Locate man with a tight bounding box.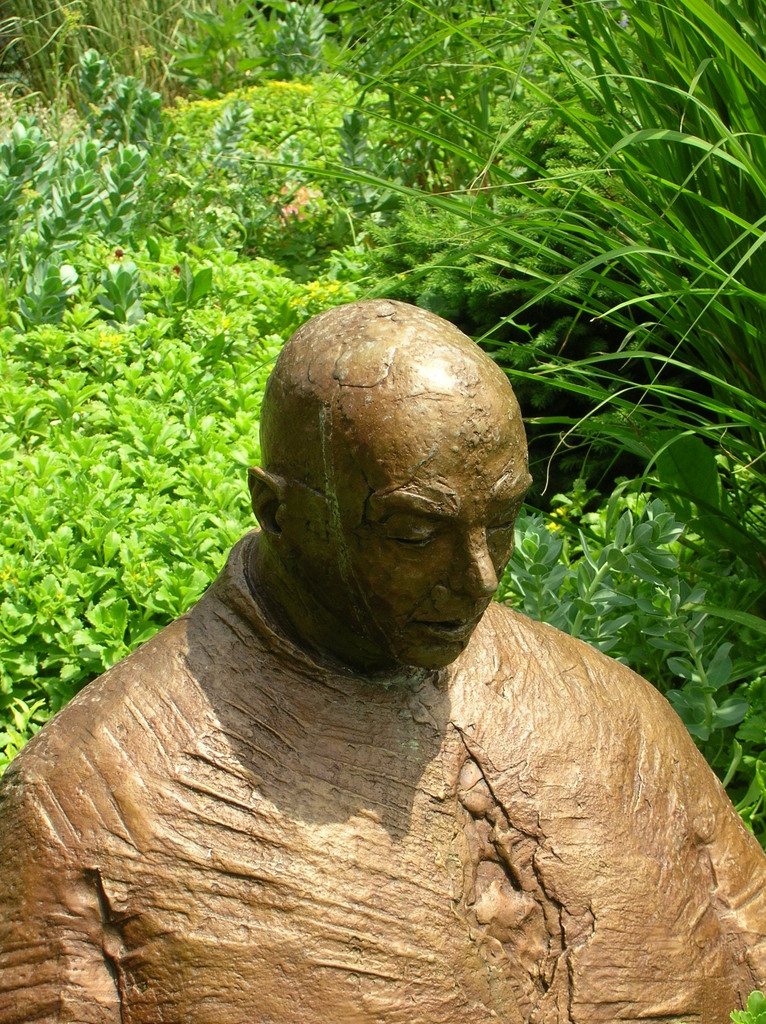
{"left": 0, "top": 292, "right": 764, "bottom": 1023}.
